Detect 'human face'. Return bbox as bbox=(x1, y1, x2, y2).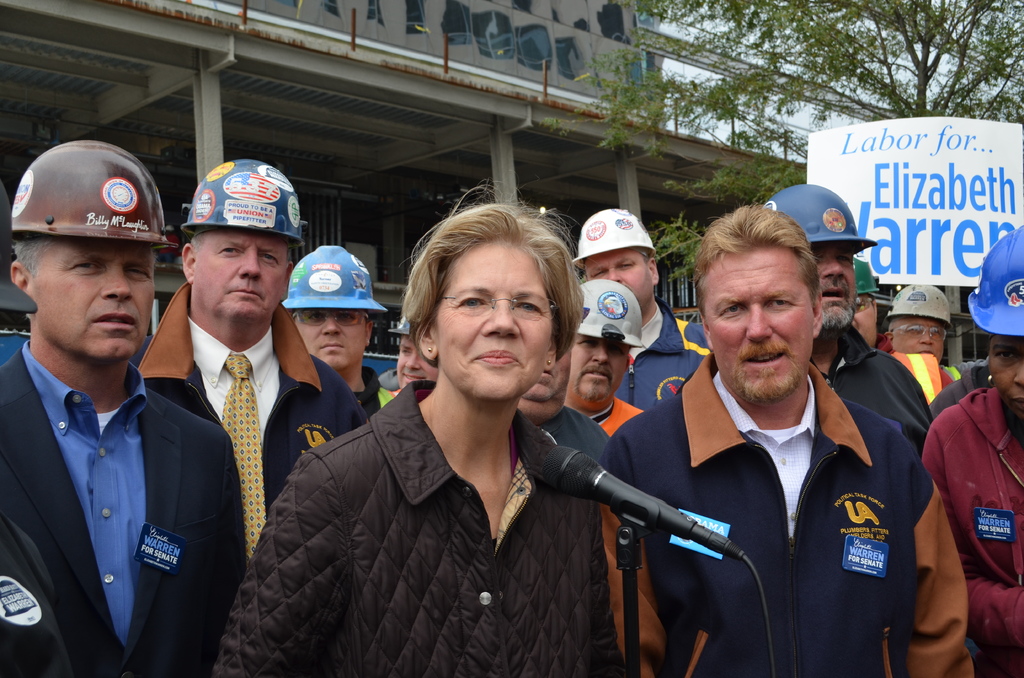
bbox=(696, 238, 818, 403).
